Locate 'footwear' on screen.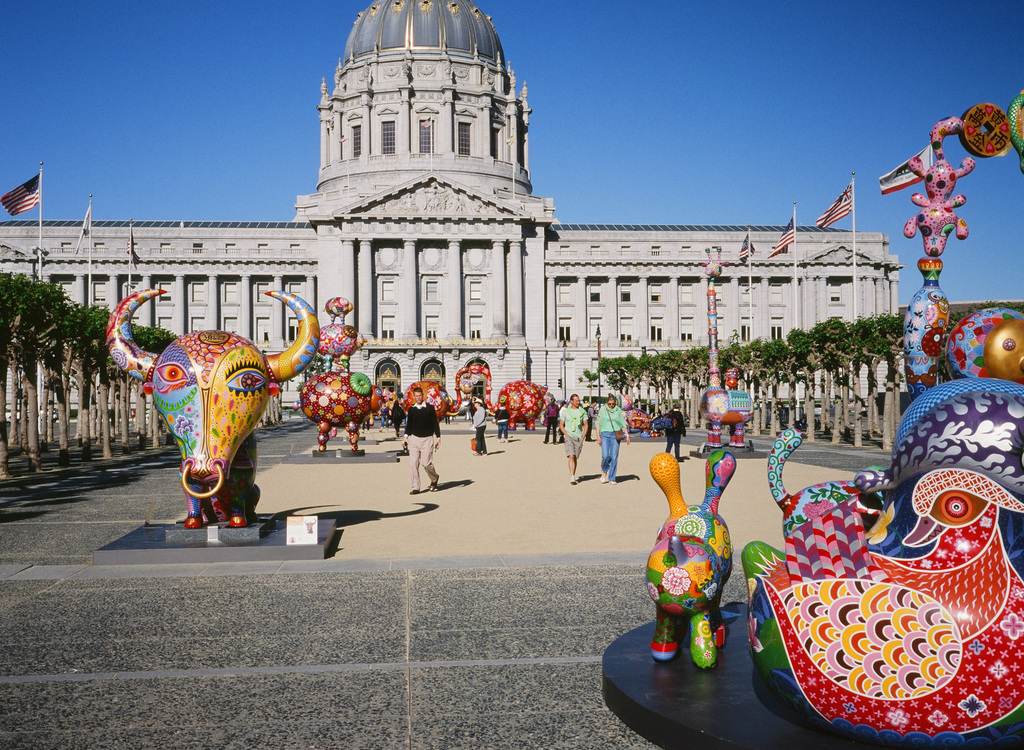
On screen at 566, 475, 578, 482.
